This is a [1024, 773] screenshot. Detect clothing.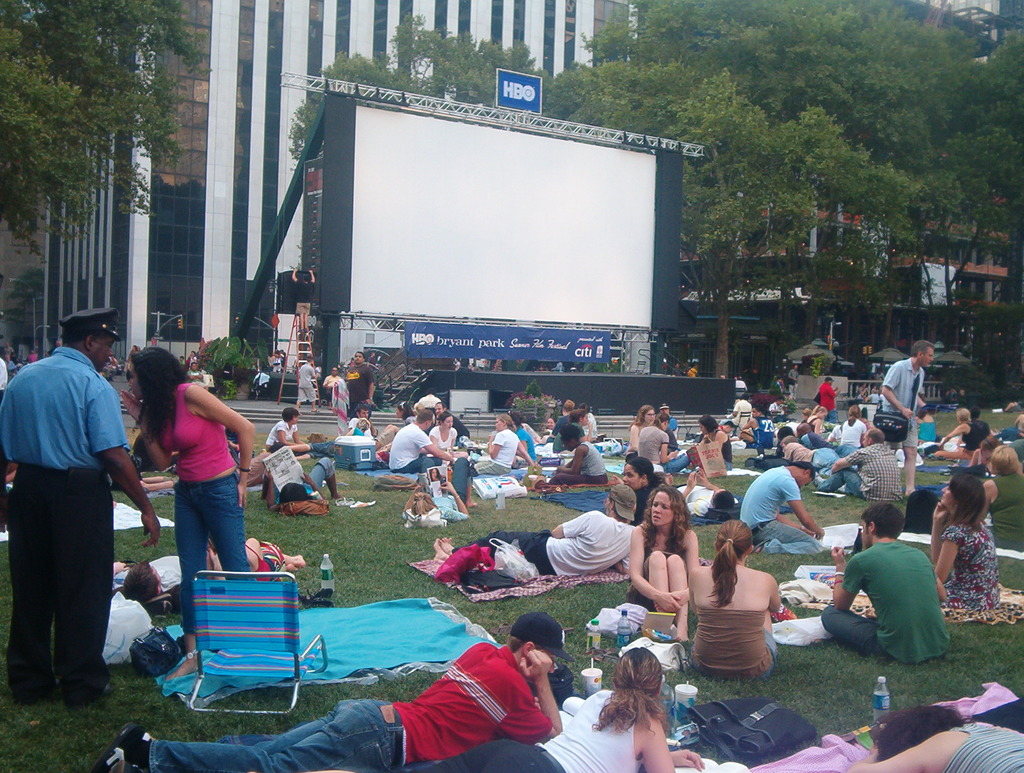
[583,412,599,434].
